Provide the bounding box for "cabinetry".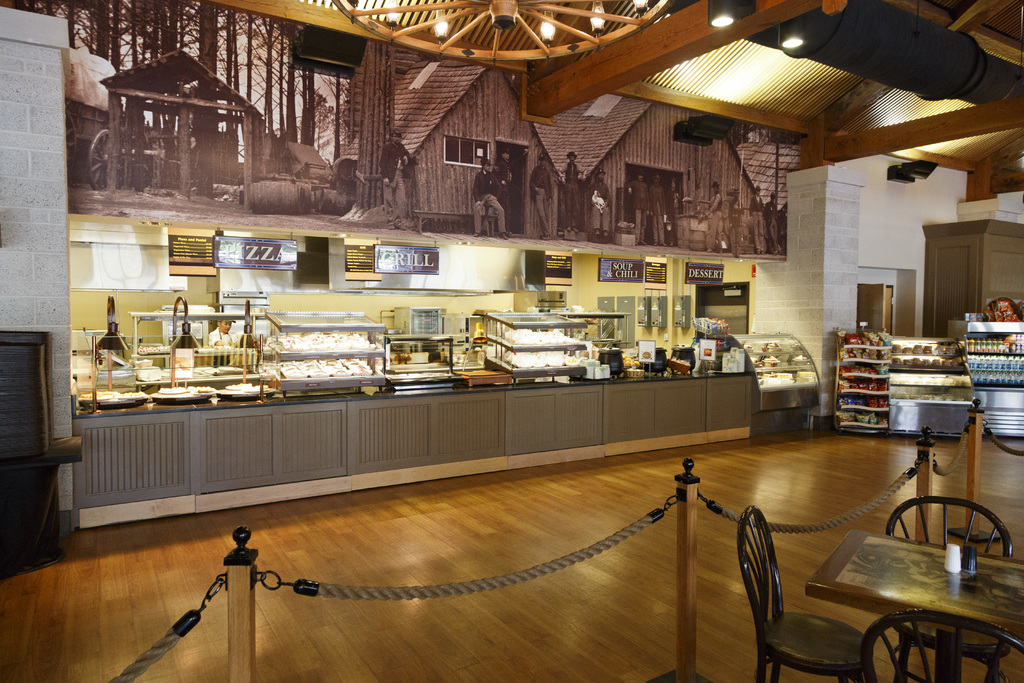
select_region(828, 334, 964, 438).
